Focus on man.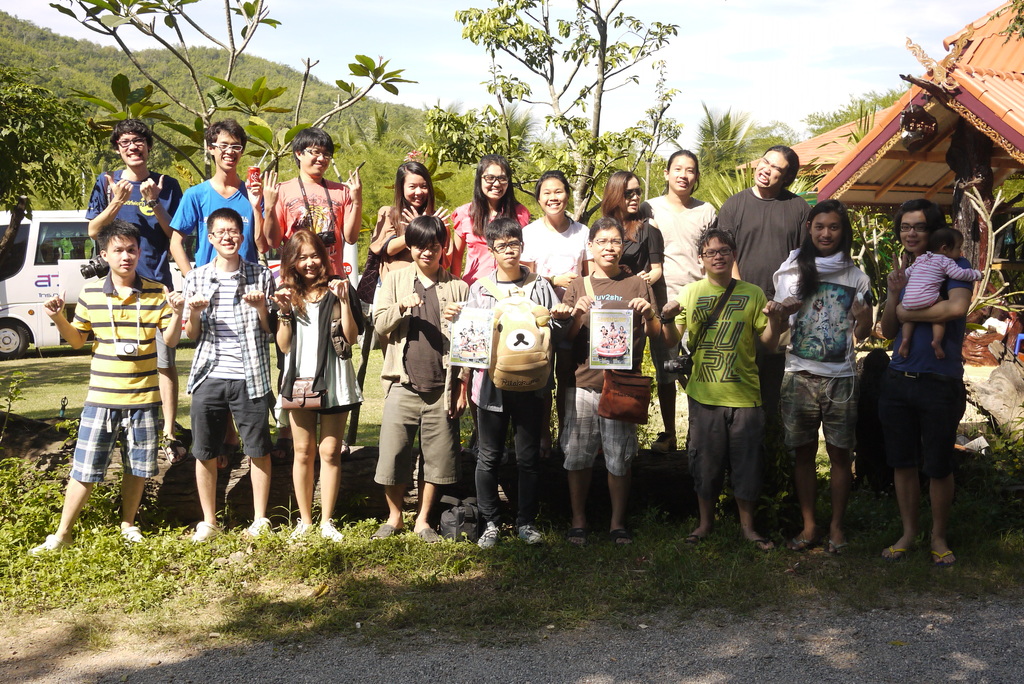
Focused at 715, 147, 810, 536.
